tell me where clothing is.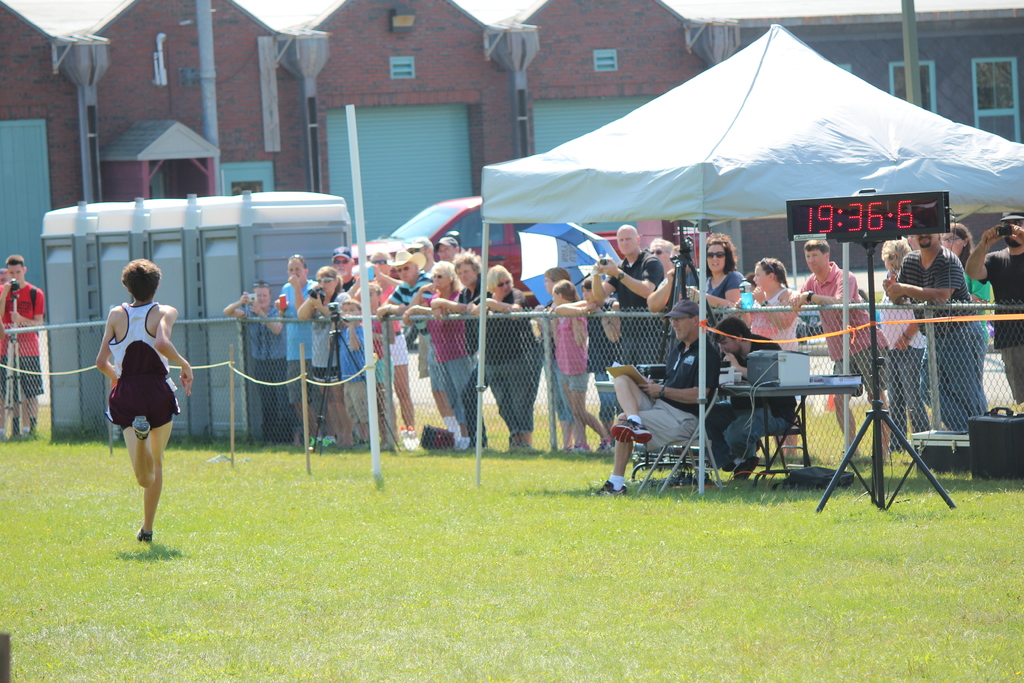
clothing is at region(0, 281, 42, 360).
